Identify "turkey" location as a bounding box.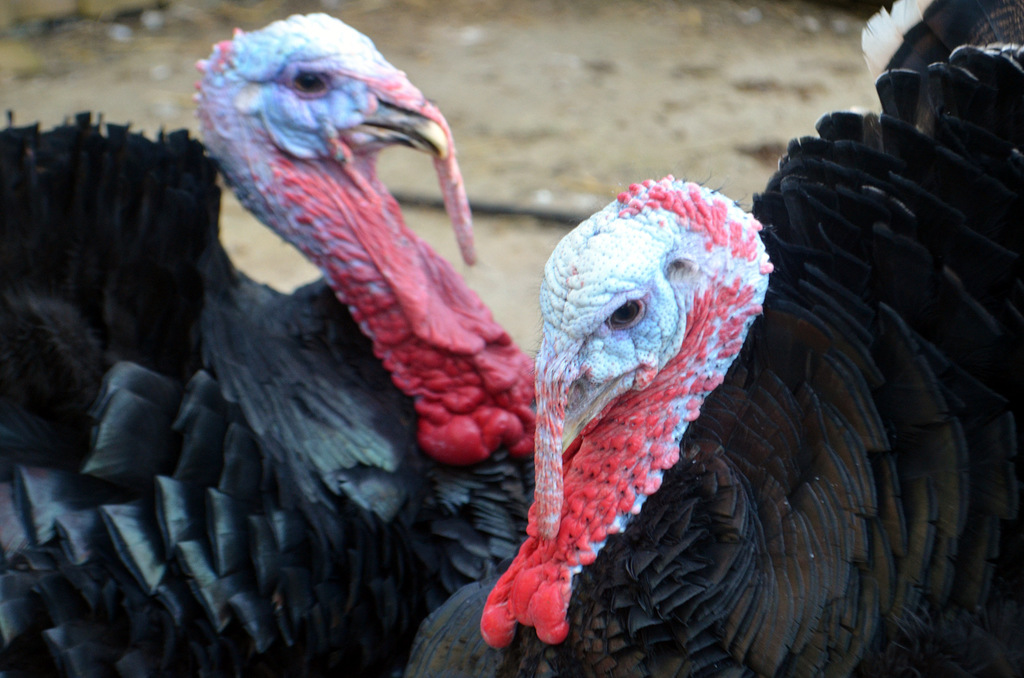
477, 0, 1023, 677.
